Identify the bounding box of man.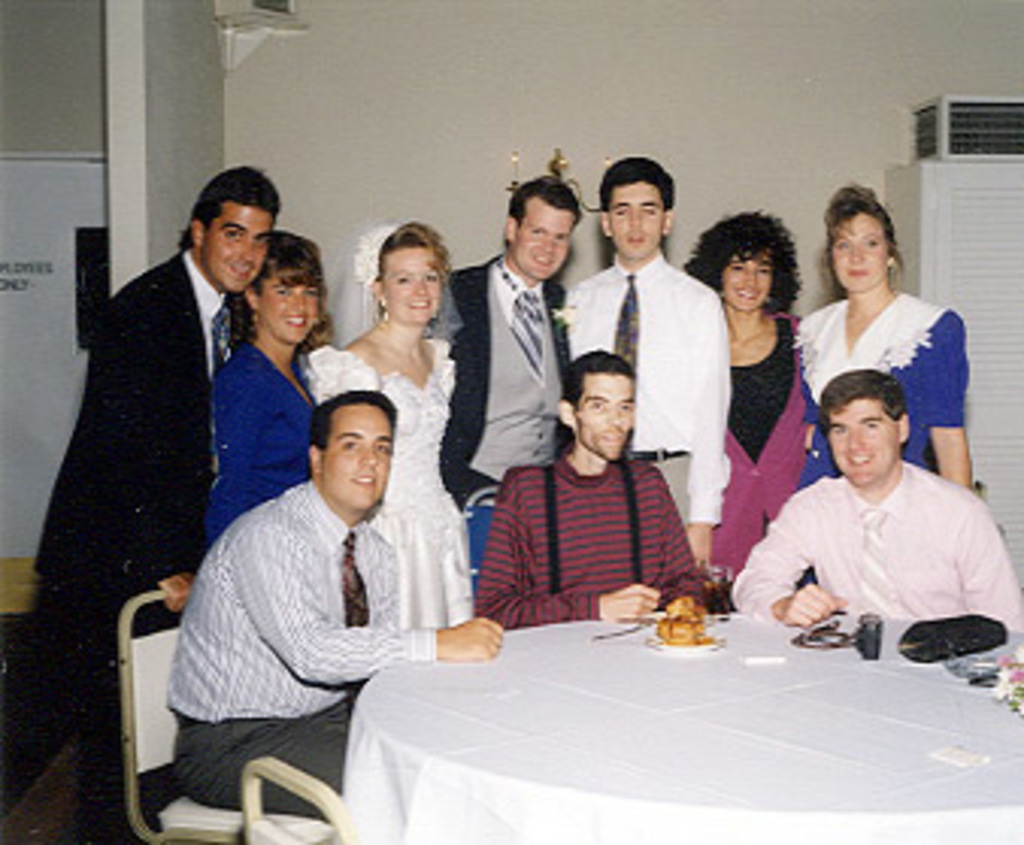
BBox(557, 151, 730, 569).
